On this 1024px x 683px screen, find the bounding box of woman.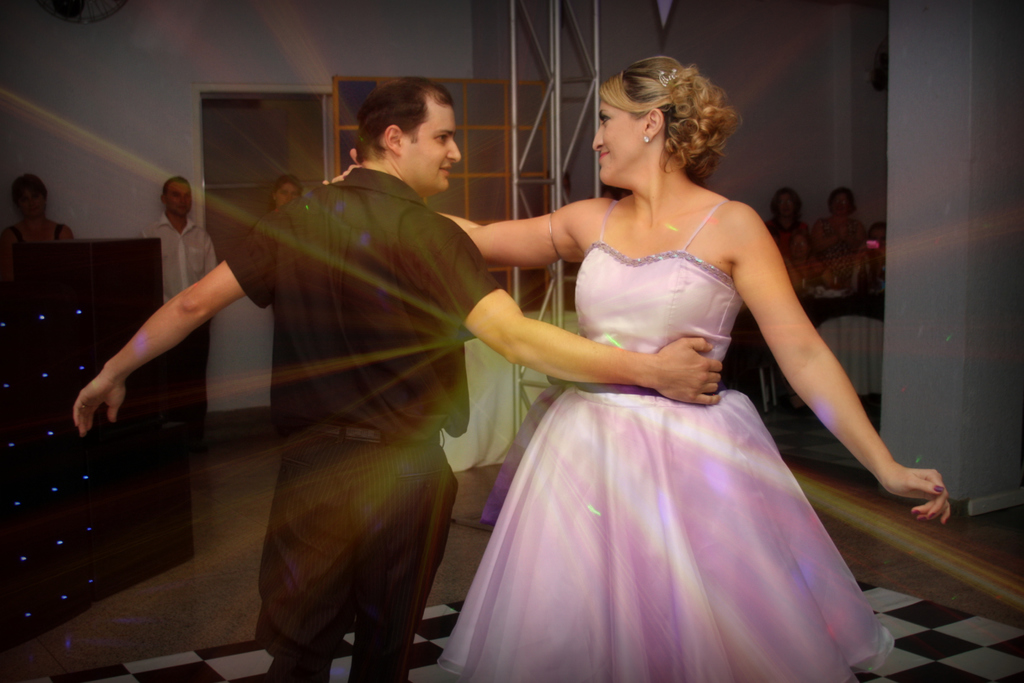
Bounding box: bbox(321, 56, 950, 682).
